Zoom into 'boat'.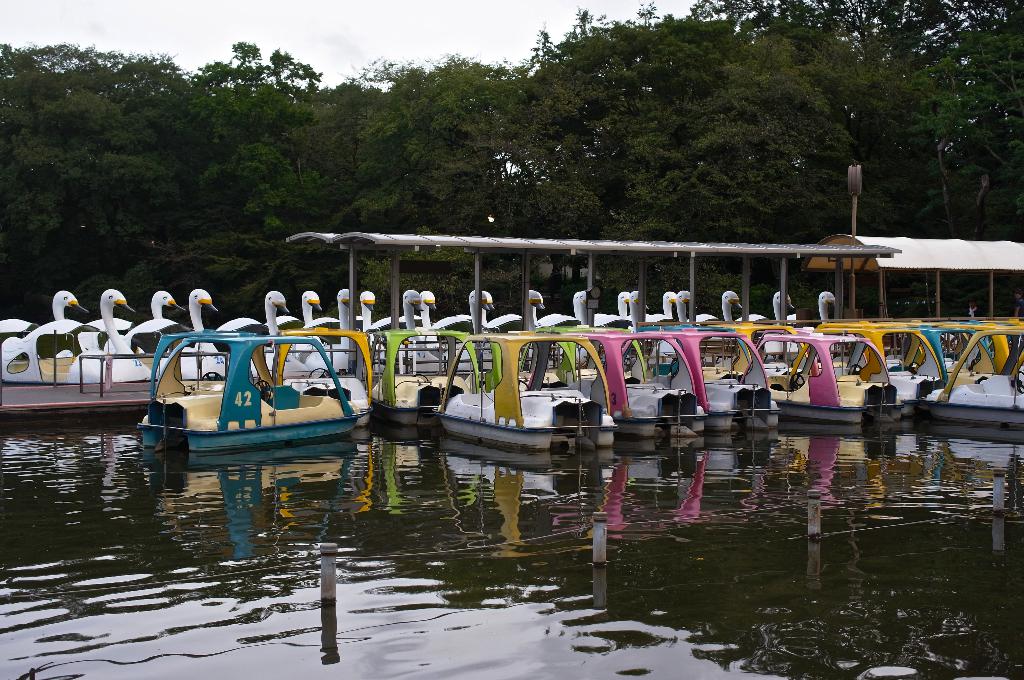
Zoom target: [left=674, top=330, right=774, bottom=426].
